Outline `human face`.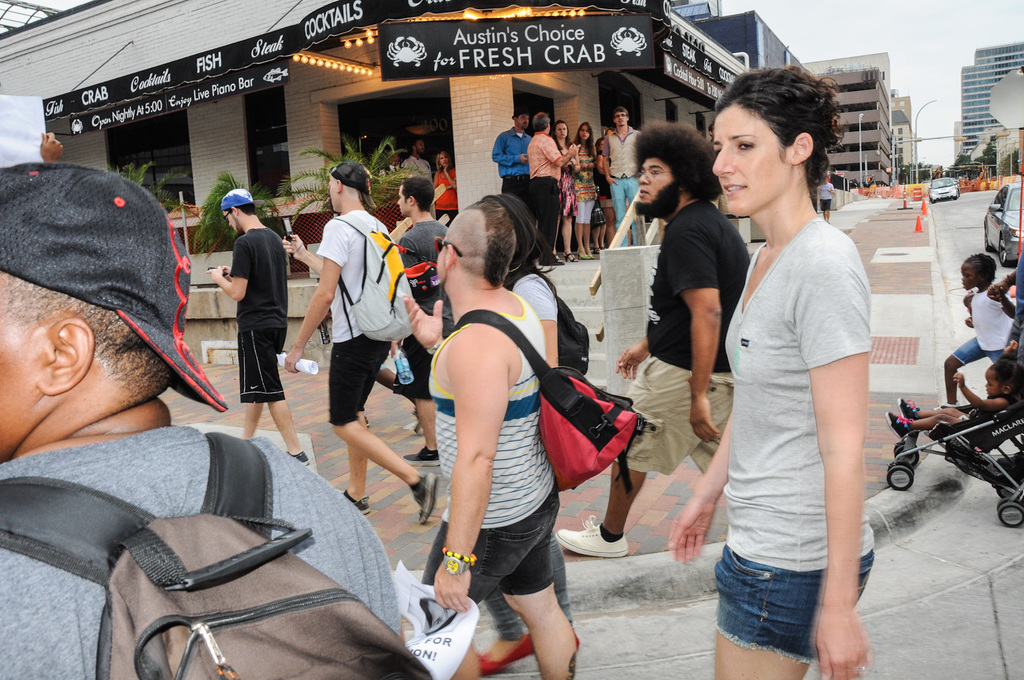
Outline: detection(557, 125, 567, 138).
